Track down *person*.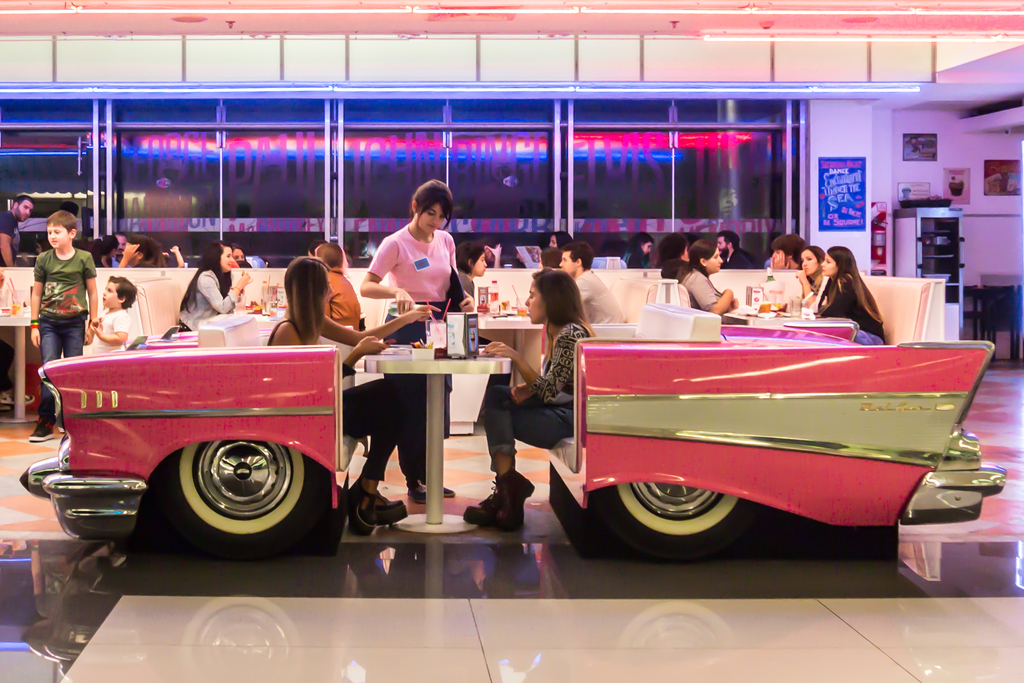
Tracked to <box>661,222,716,323</box>.
